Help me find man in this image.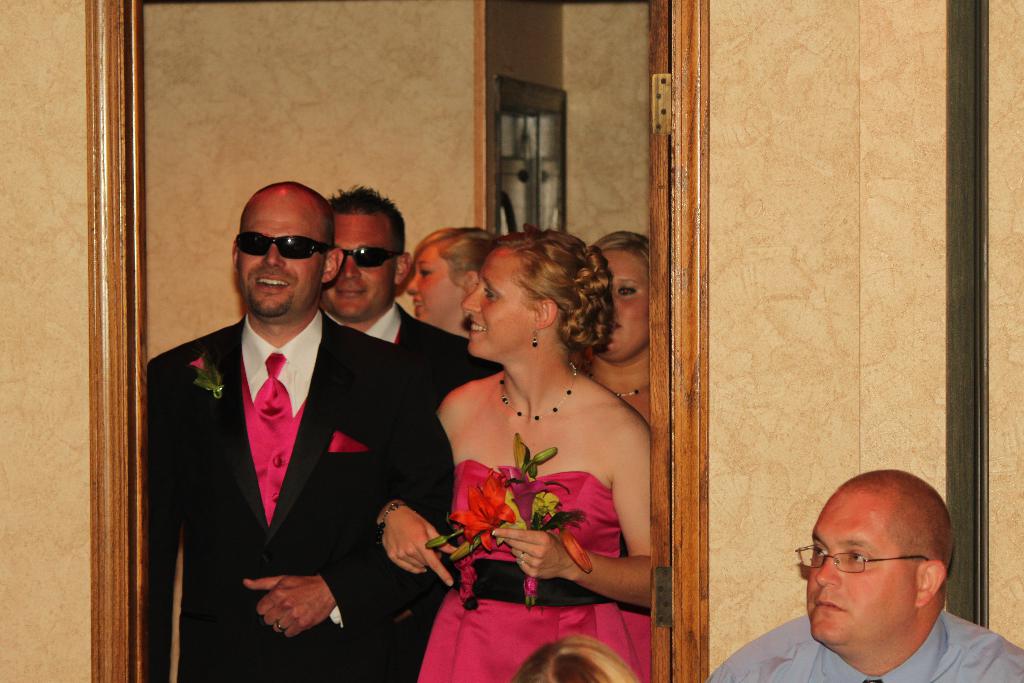
Found it: detection(314, 188, 508, 580).
